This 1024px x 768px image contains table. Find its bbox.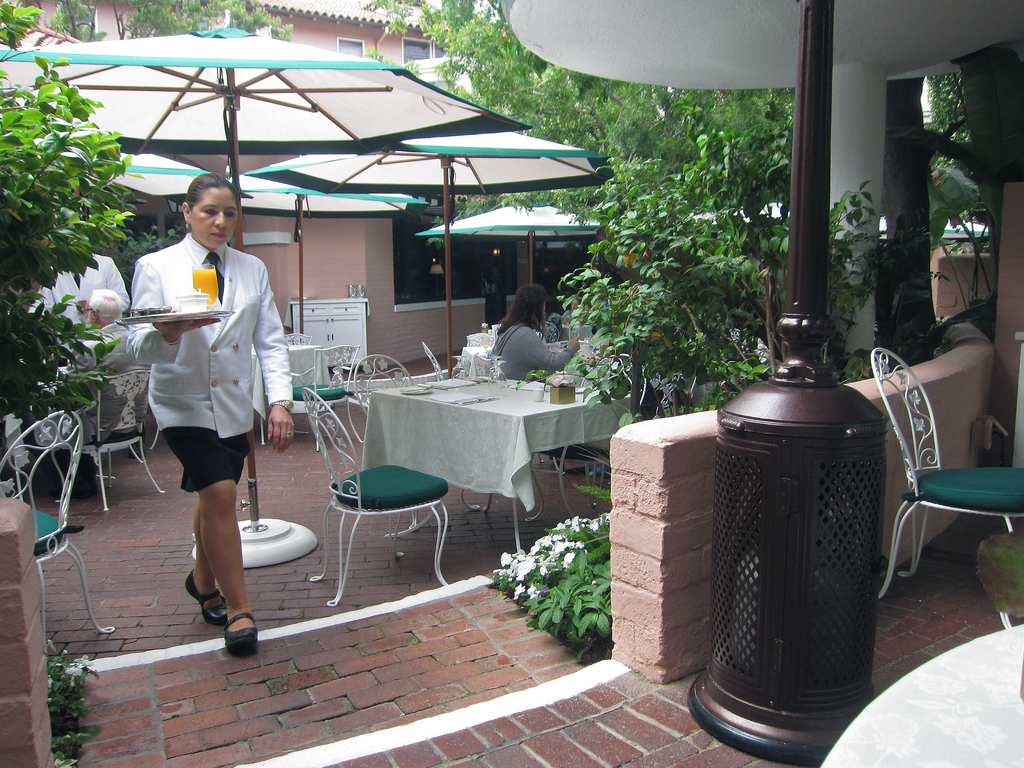
[346,360,639,518].
